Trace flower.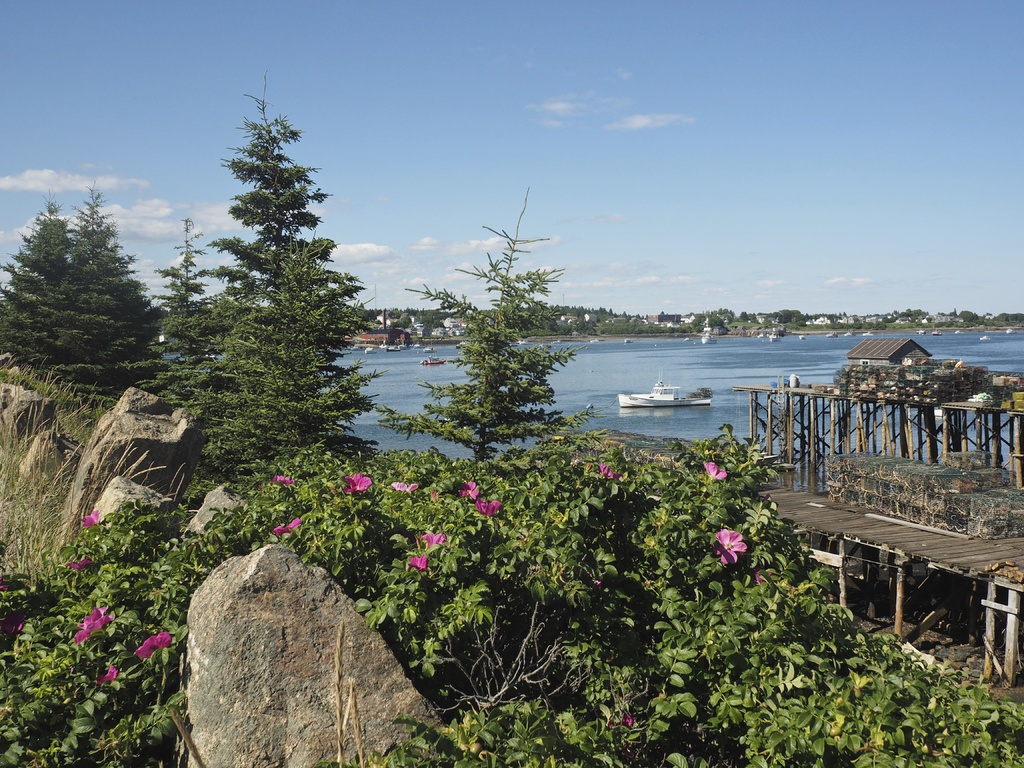
Traced to 461/479/478/492.
